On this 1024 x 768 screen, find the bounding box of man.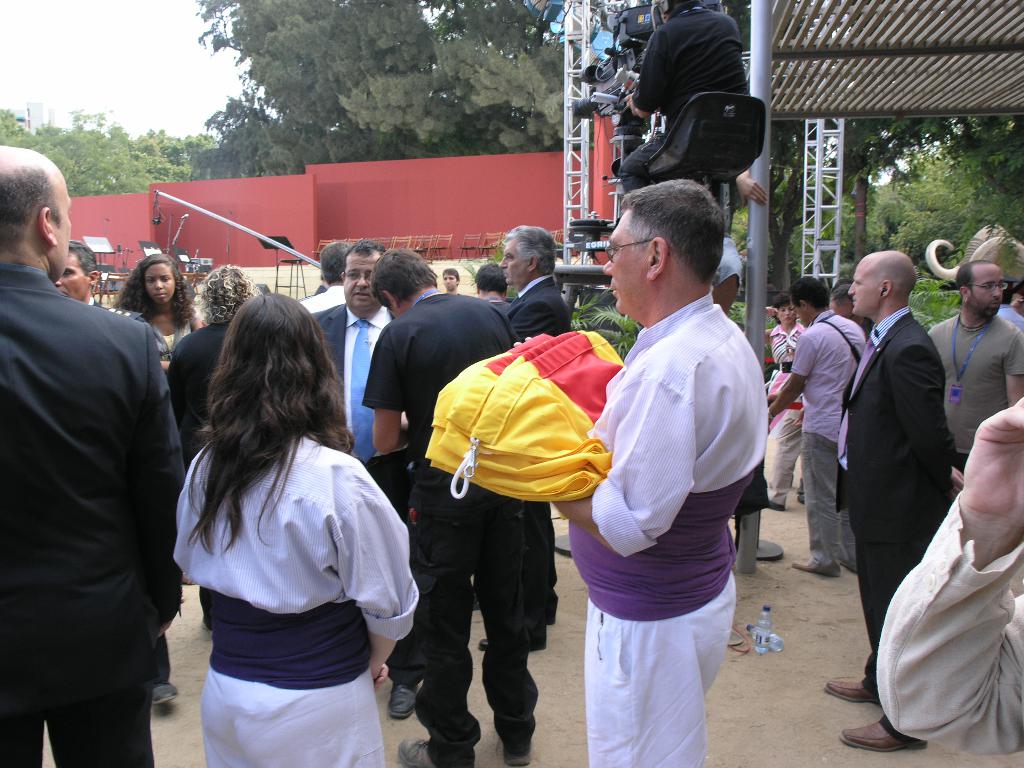
Bounding box: x1=620, y1=0, x2=742, y2=190.
